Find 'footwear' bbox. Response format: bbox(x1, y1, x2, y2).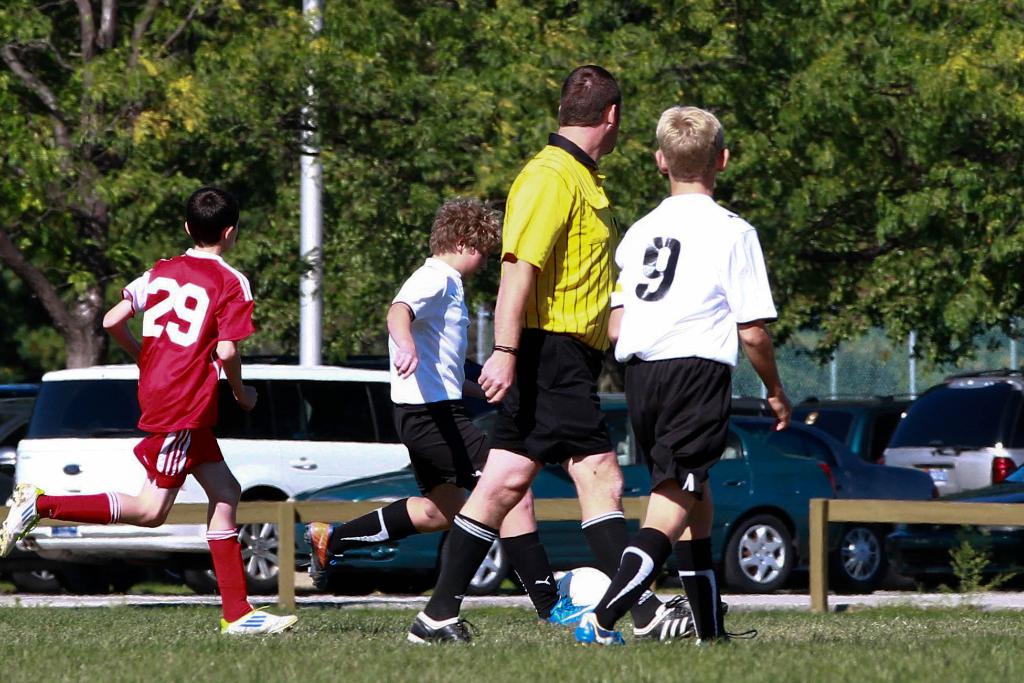
bbox(0, 481, 46, 558).
